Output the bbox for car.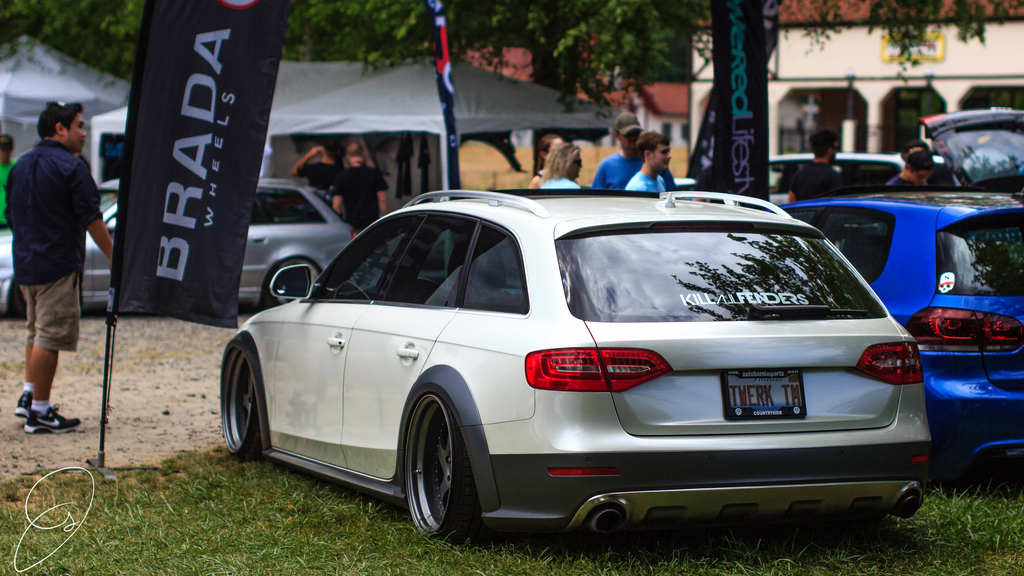
detection(776, 190, 1023, 474).
